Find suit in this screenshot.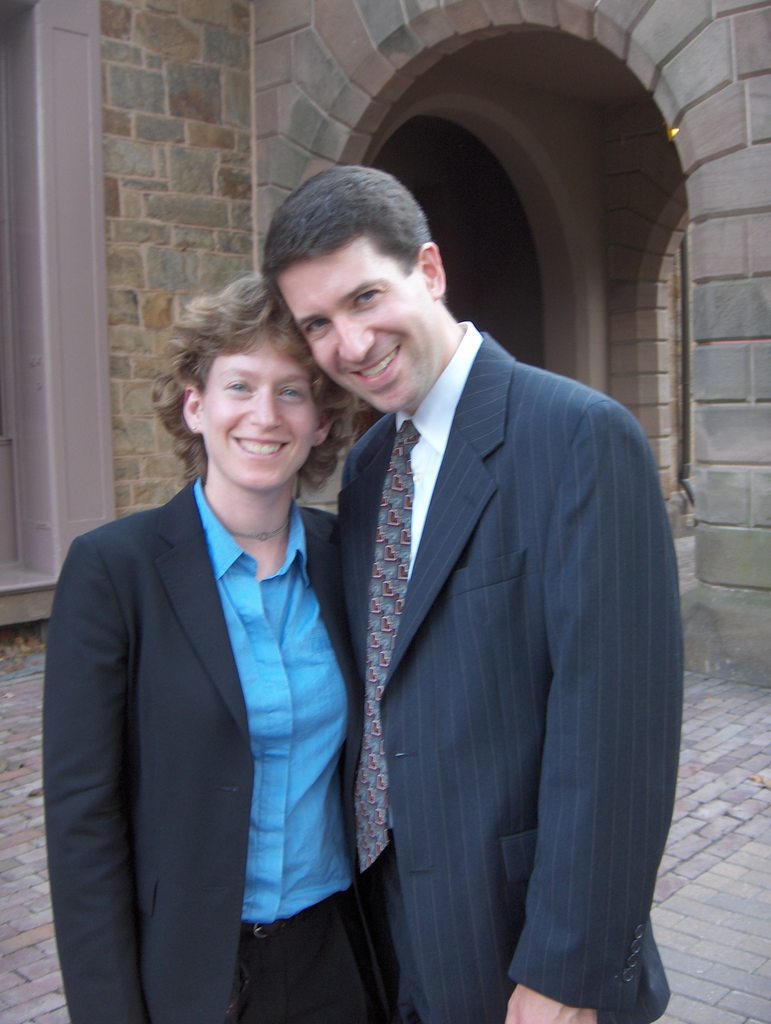
The bounding box for suit is bbox(44, 476, 388, 1023).
